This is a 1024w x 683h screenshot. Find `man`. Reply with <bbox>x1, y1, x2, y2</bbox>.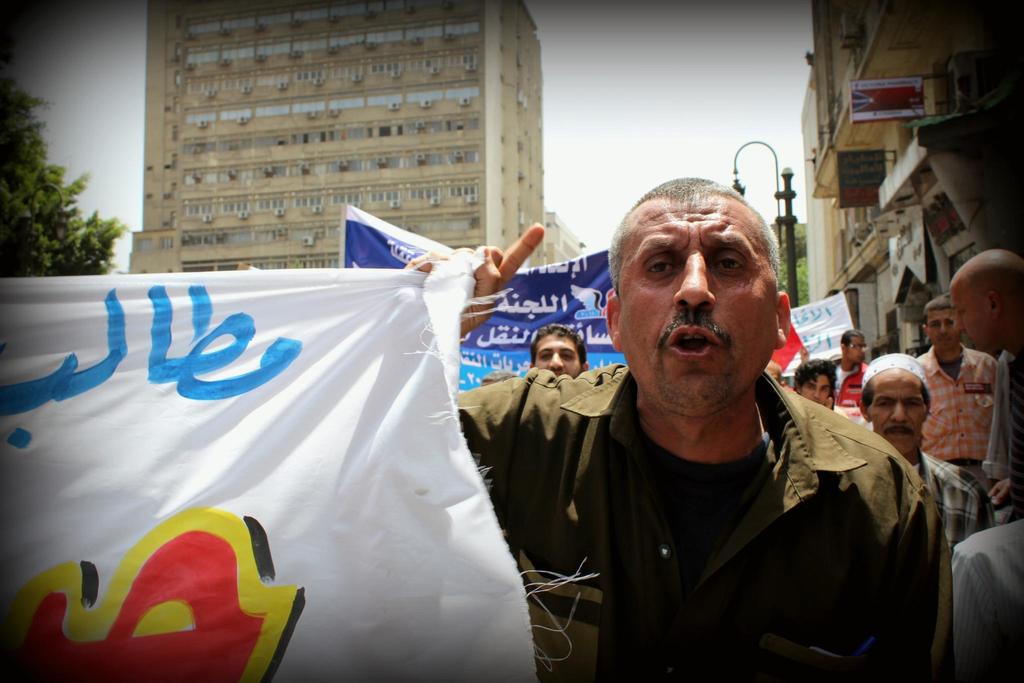
<bbox>525, 326, 593, 376</bbox>.
